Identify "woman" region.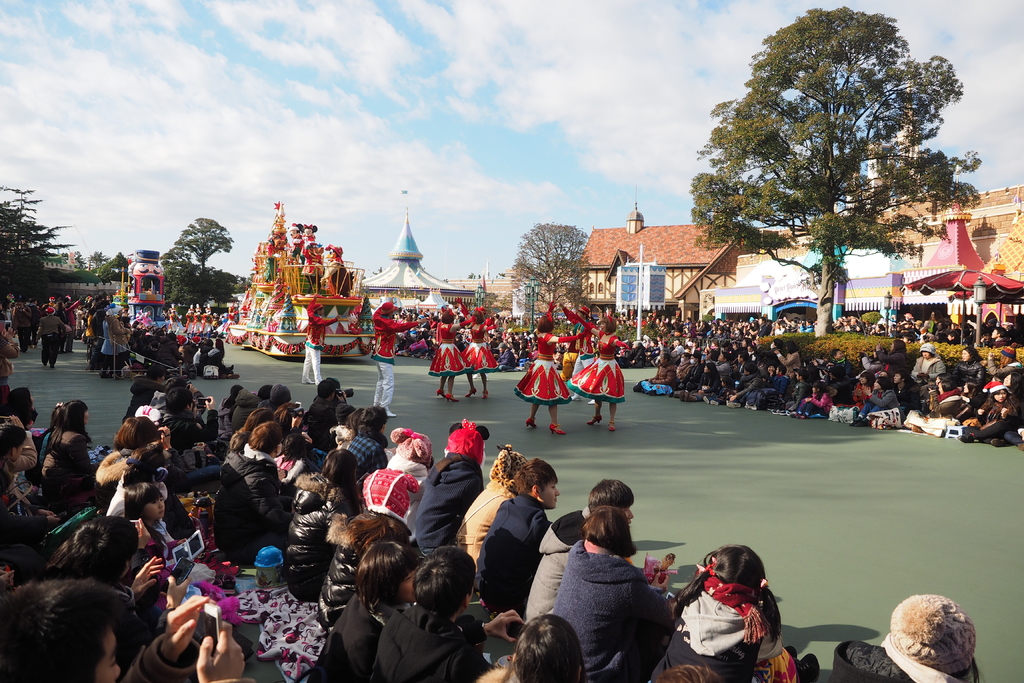
Region: 730:336:751:359.
